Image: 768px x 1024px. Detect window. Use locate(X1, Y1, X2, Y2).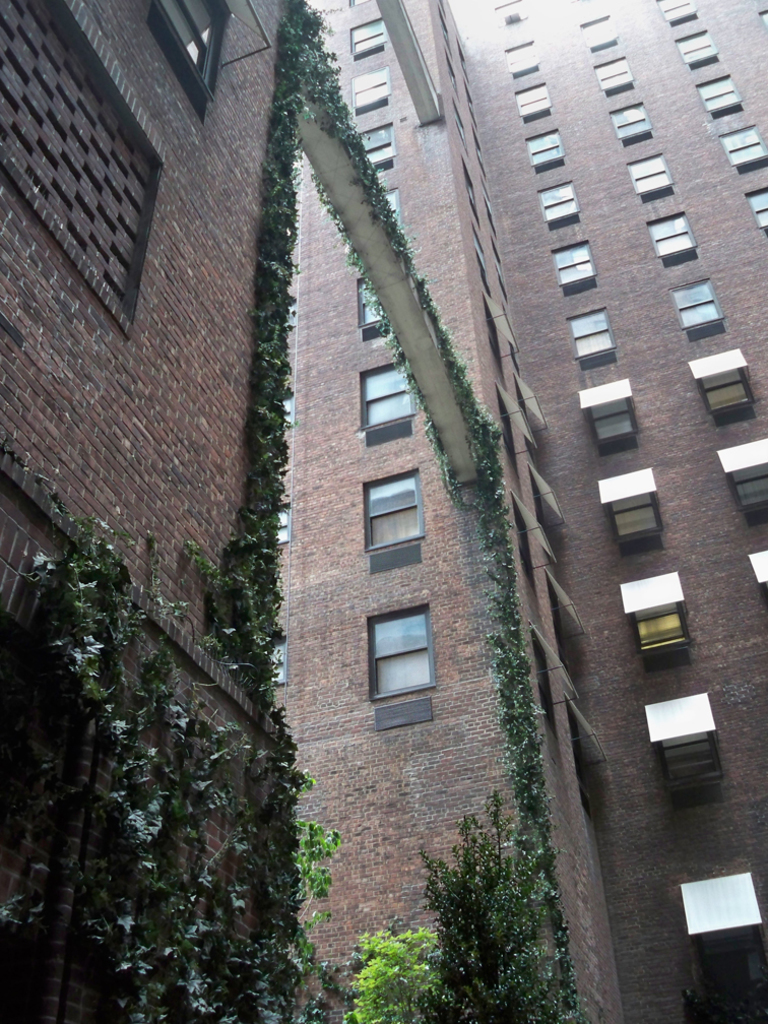
locate(365, 595, 441, 715).
